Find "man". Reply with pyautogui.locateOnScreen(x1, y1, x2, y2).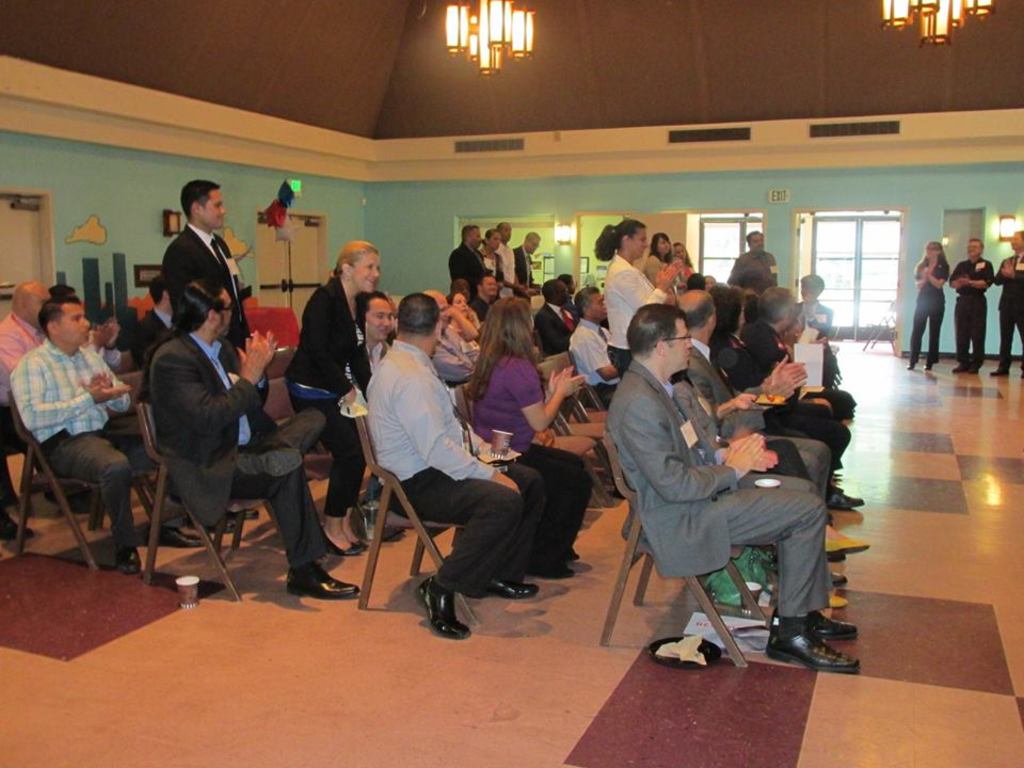
pyautogui.locateOnScreen(946, 239, 994, 372).
